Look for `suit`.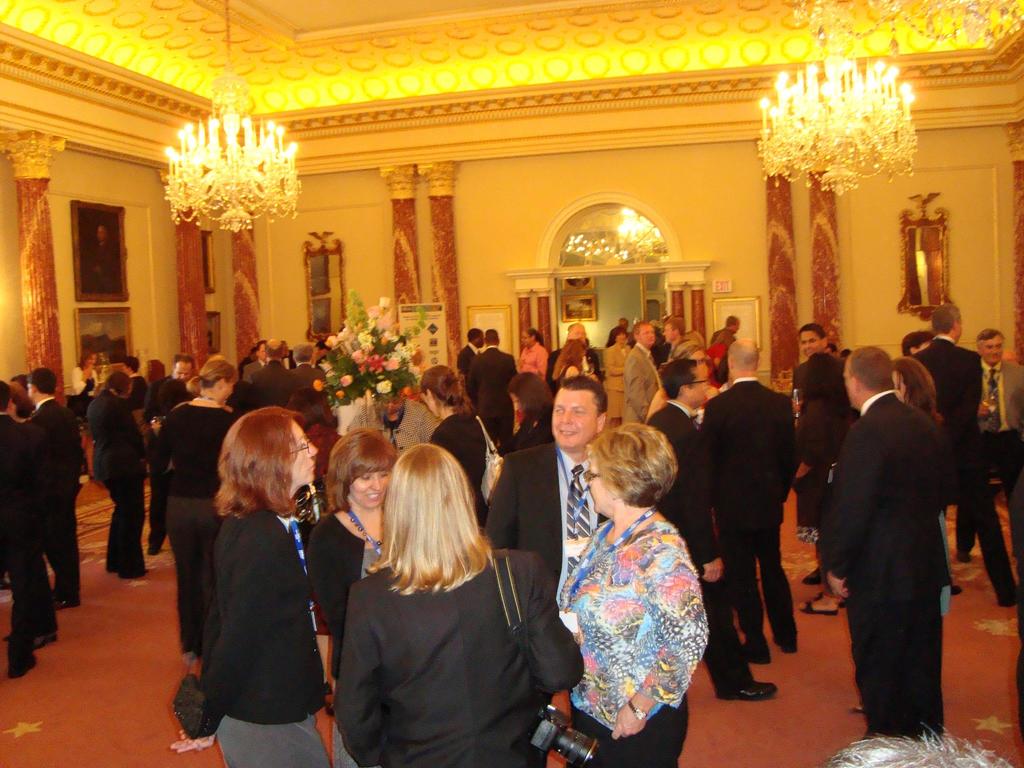
Found: <box>467,344,516,446</box>.
